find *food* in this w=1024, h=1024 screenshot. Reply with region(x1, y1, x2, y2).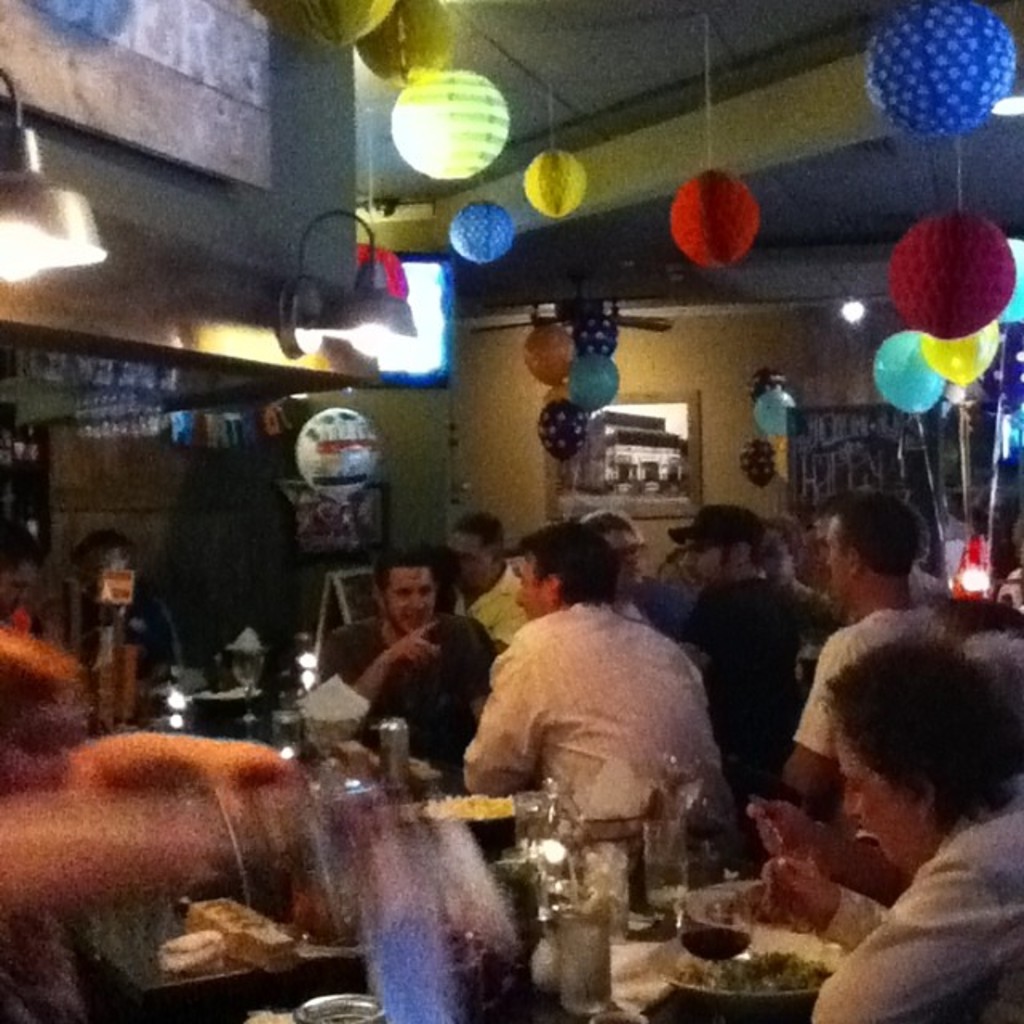
region(672, 944, 830, 998).
